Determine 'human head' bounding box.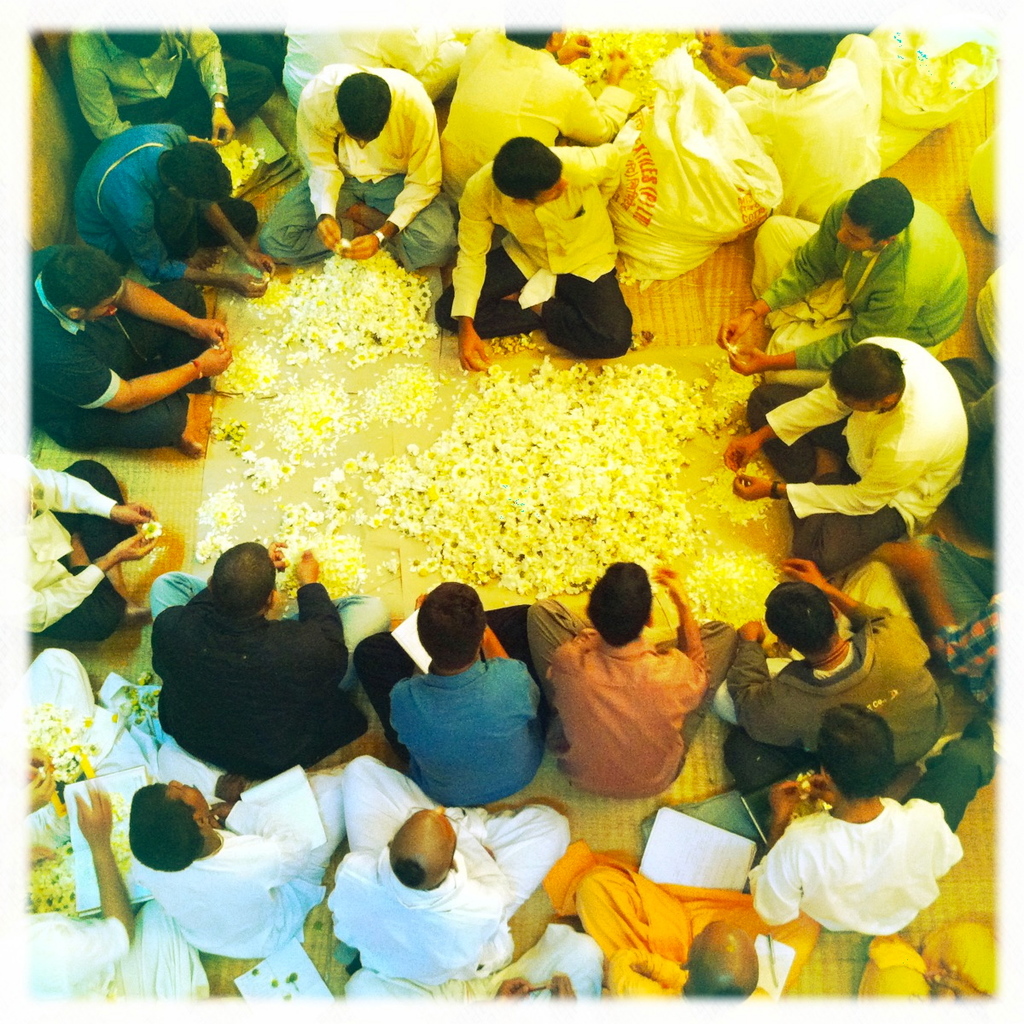
Determined: 41:245:119:323.
